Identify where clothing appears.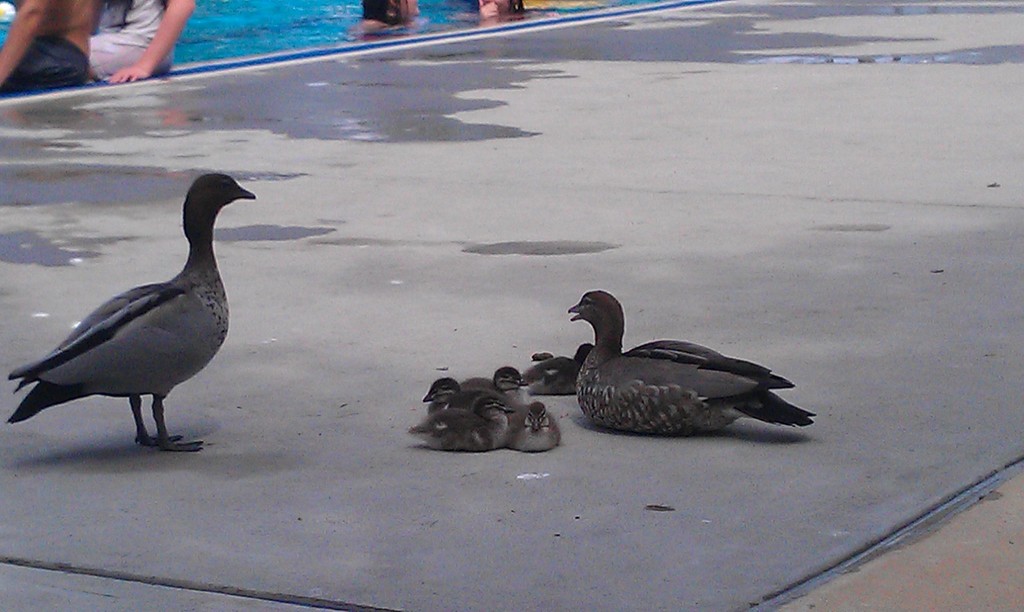
Appears at (left=0, top=38, right=89, bottom=97).
